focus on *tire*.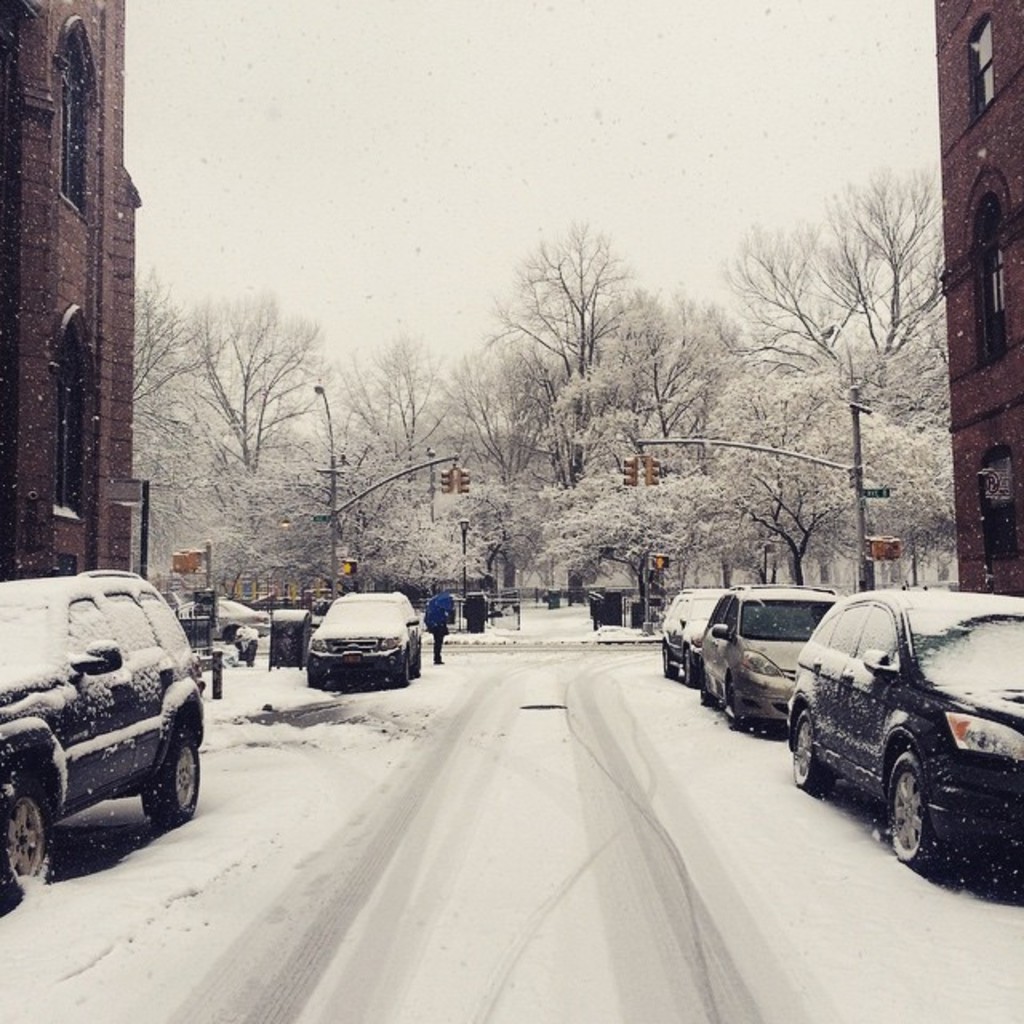
Focused at <box>730,690,744,733</box>.
